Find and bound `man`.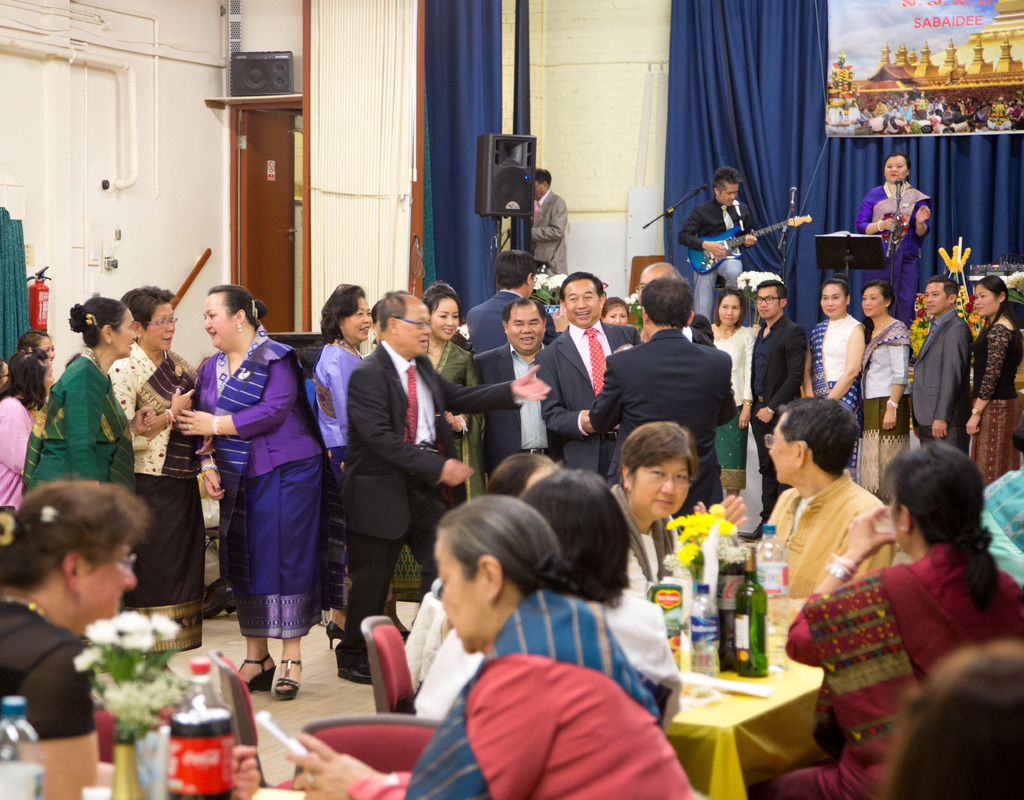
Bound: left=743, top=280, right=813, bottom=547.
